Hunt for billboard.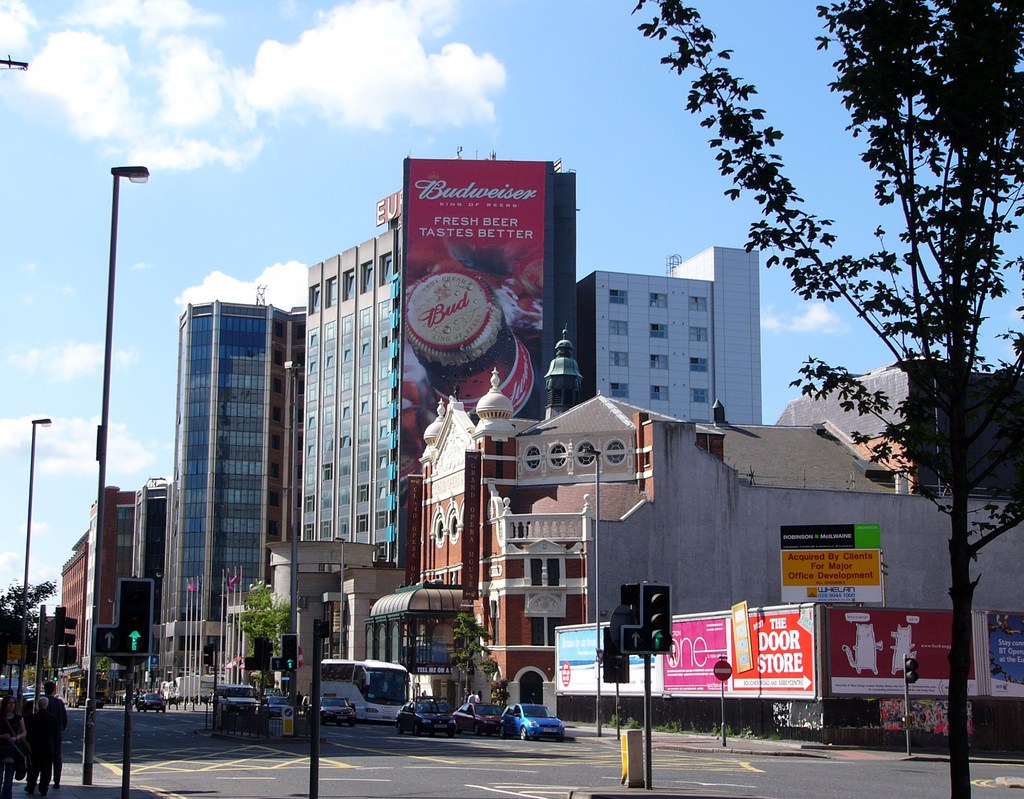
Hunted down at (630, 612, 734, 703).
